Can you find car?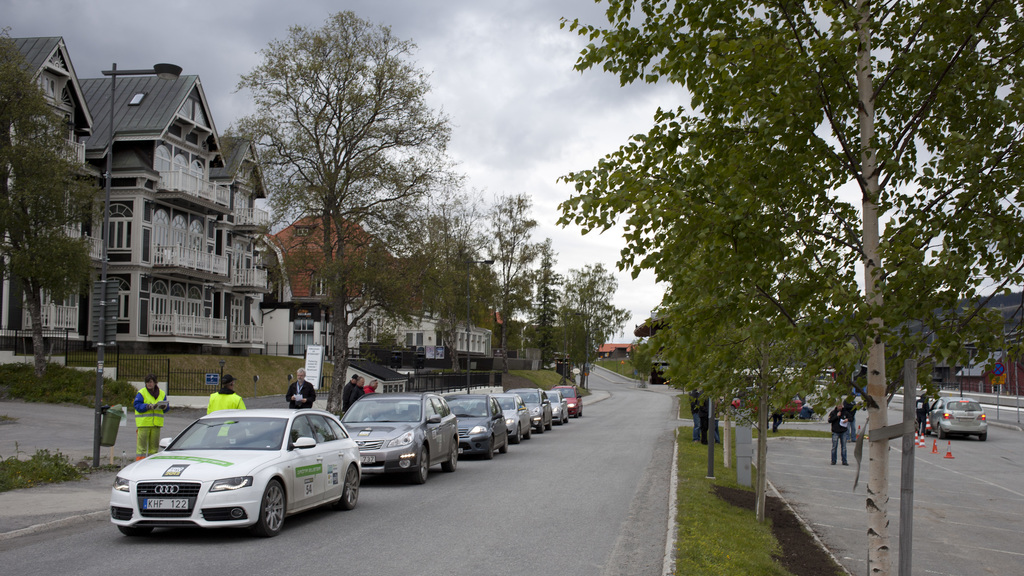
Yes, bounding box: [left=505, top=389, right=550, bottom=431].
